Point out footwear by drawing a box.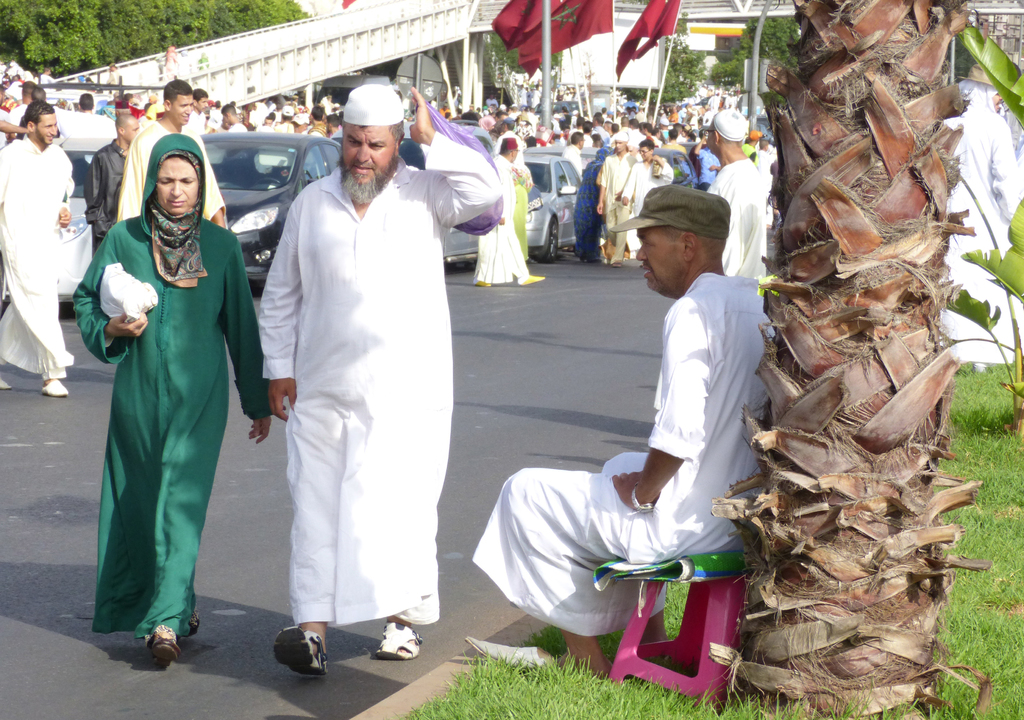
<region>192, 620, 200, 633</region>.
